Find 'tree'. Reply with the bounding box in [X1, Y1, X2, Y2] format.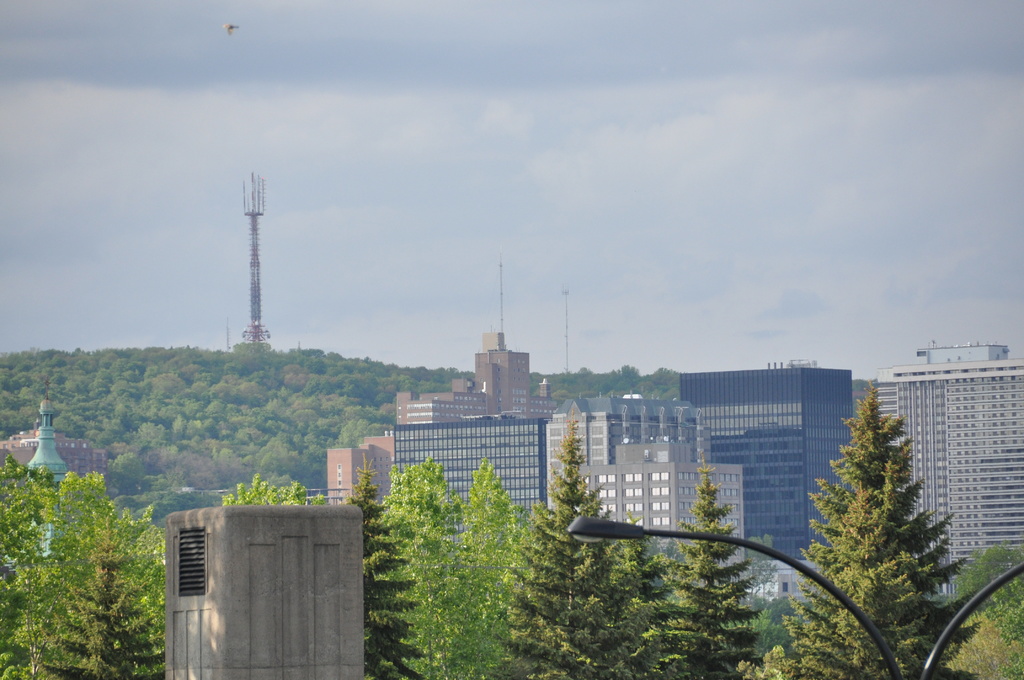
[385, 463, 468, 679].
